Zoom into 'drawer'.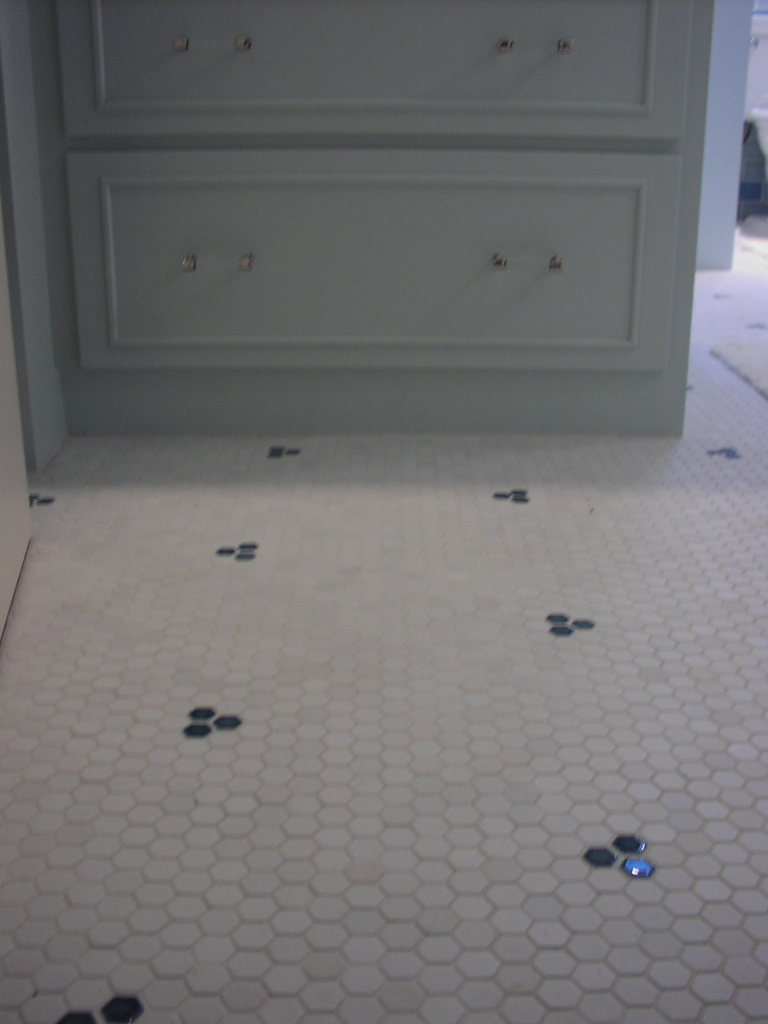
Zoom target: rect(50, 0, 697, 141).
